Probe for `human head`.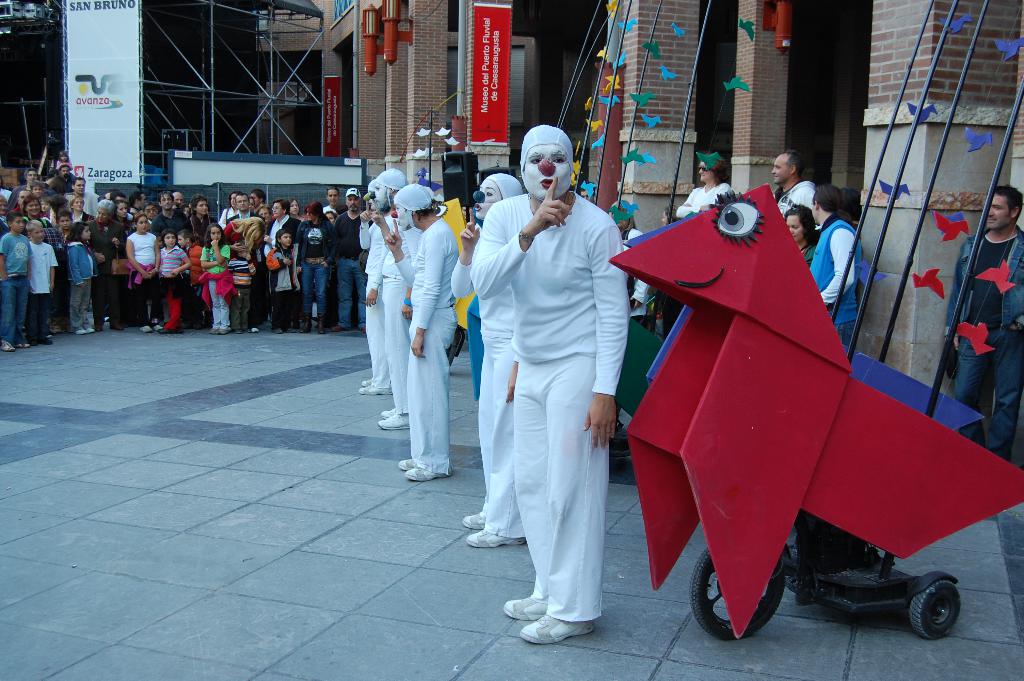
Probe result: x1=228, y1=193, x2=237, y2=206.
